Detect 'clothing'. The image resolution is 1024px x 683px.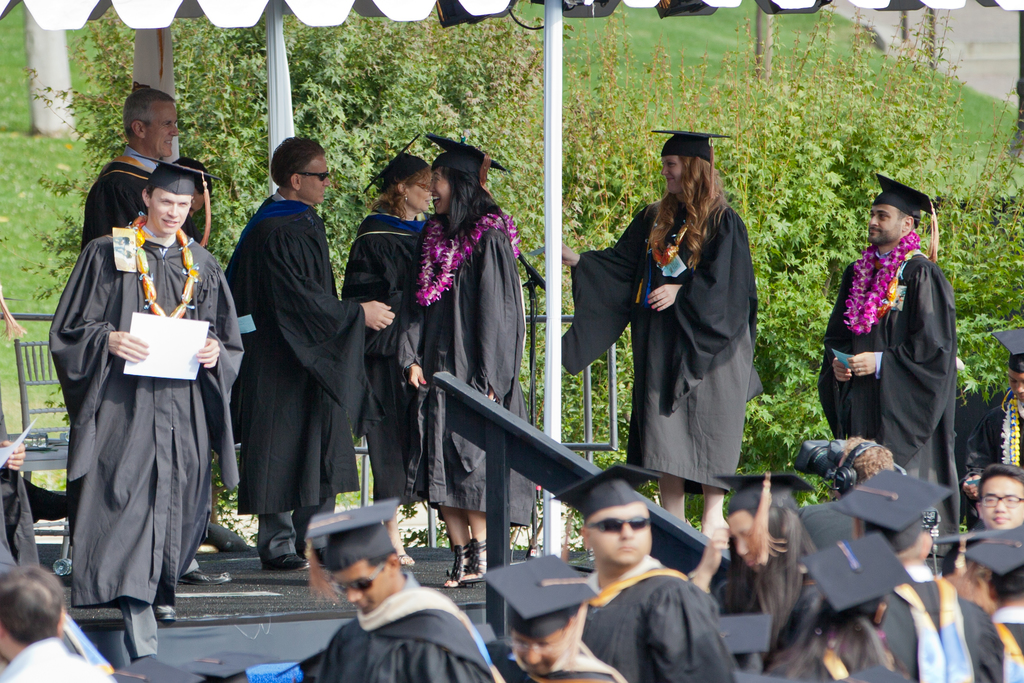
bbox=[224, 191, 375, 560].
